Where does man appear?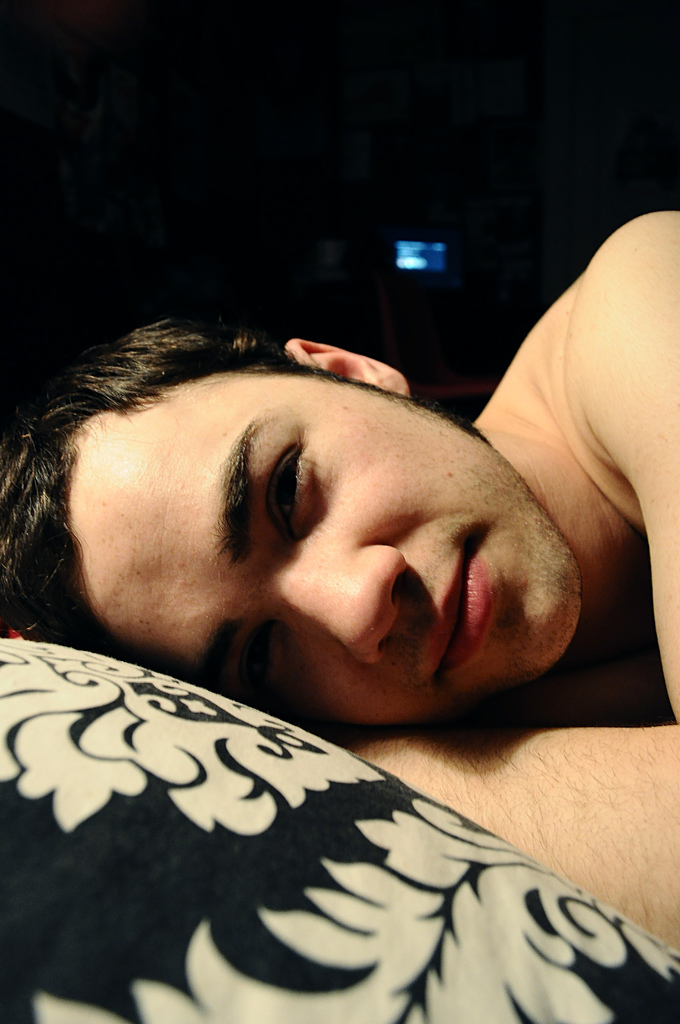
Appears at [x1=0, y1=211, x2=679, y2=956].
